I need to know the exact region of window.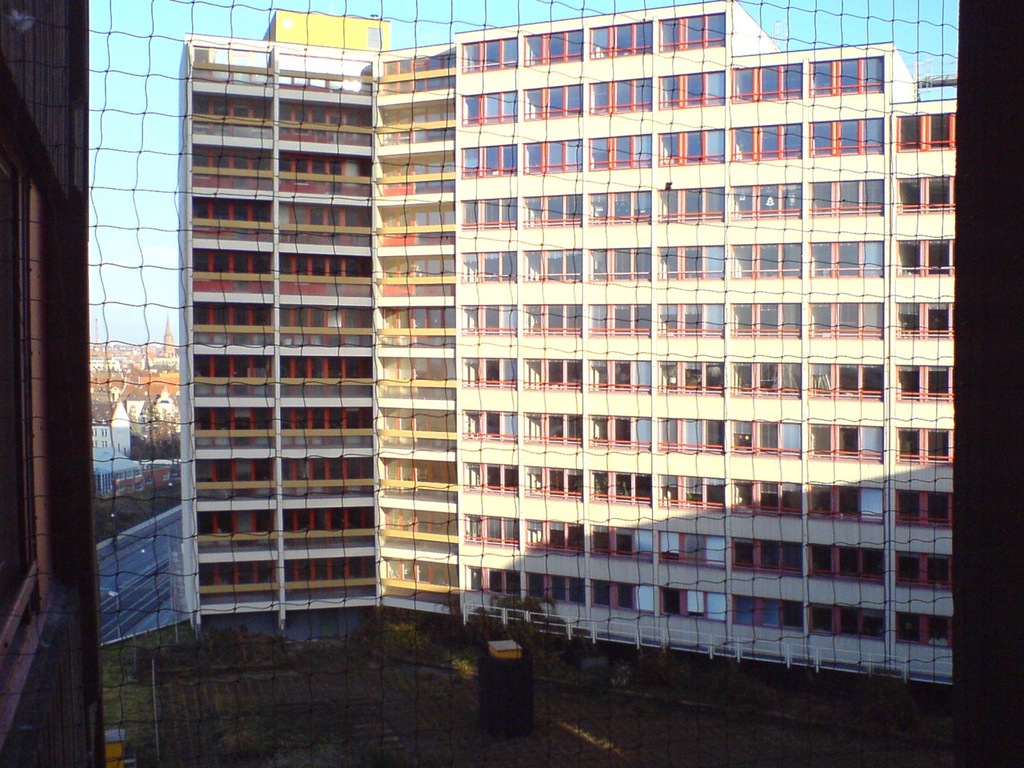
Region: box=[515, 82, 577, 118].
